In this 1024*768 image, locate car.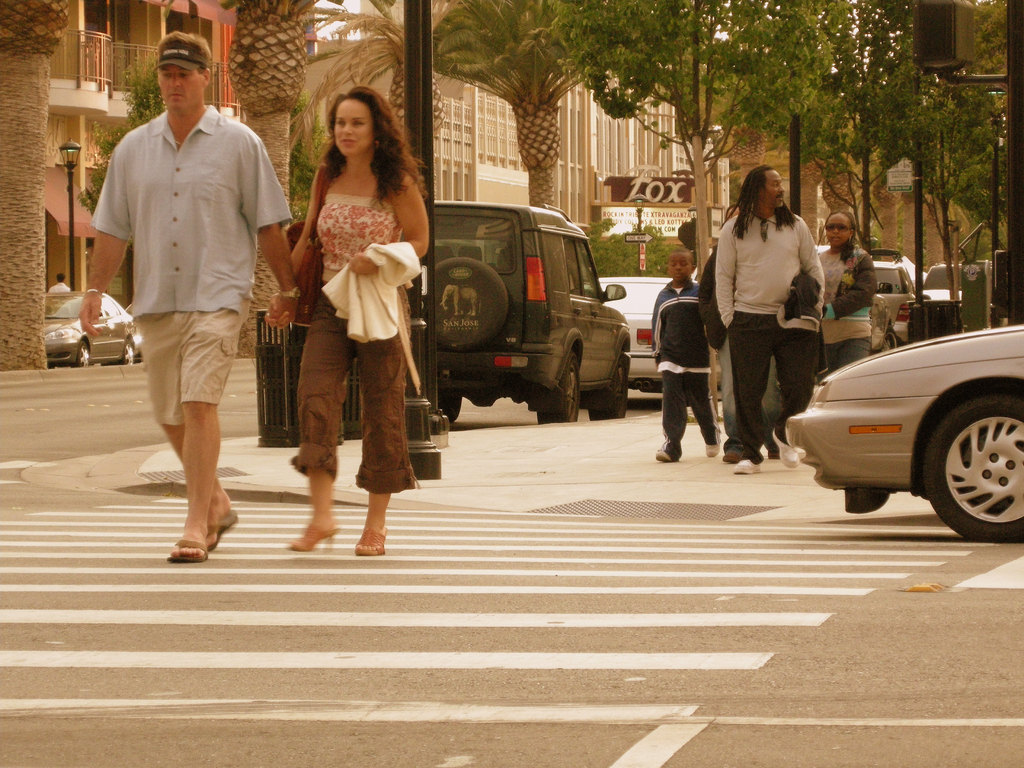
Bounding box: detection(41, 289, 131, 368).
